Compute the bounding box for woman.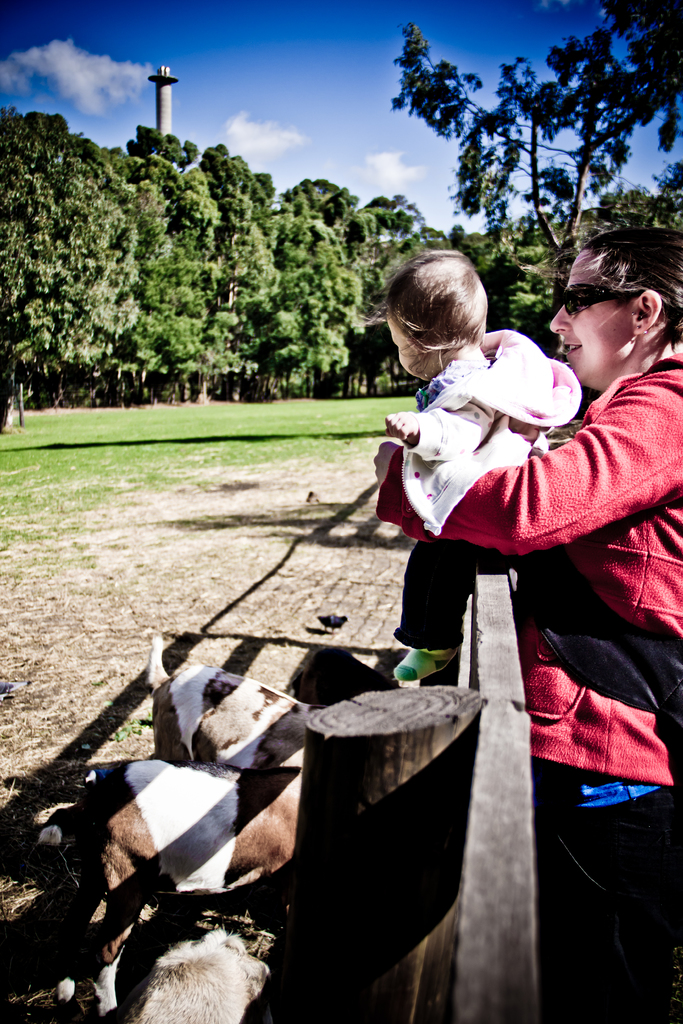
{"x1": 367, "y1": 221, "x2": 659, "y2": 920}.
